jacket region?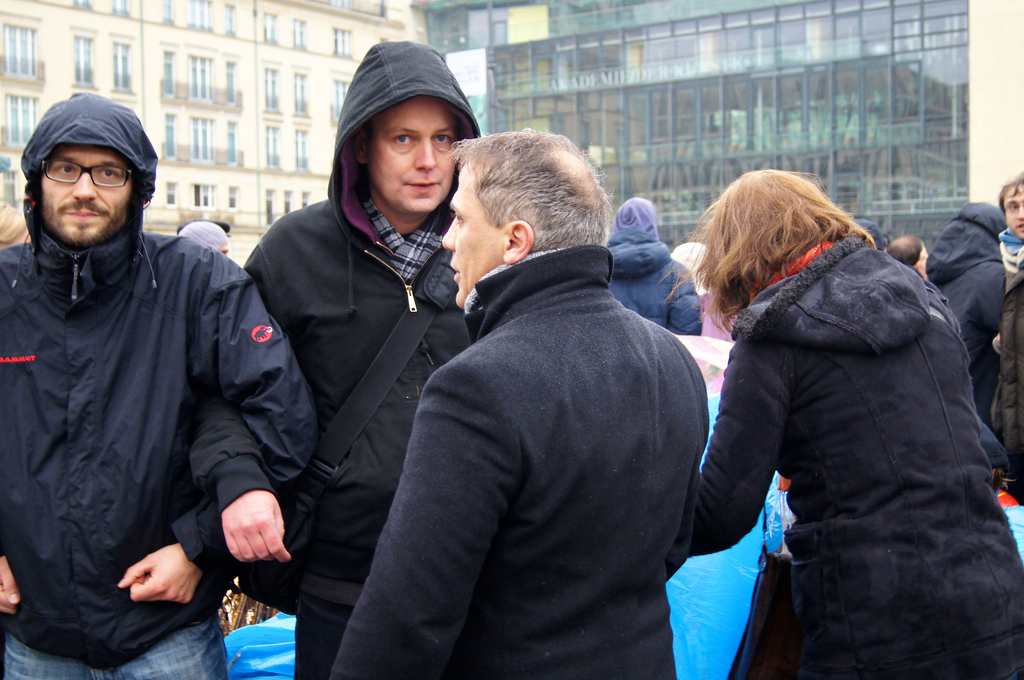
687/186/1007/651
